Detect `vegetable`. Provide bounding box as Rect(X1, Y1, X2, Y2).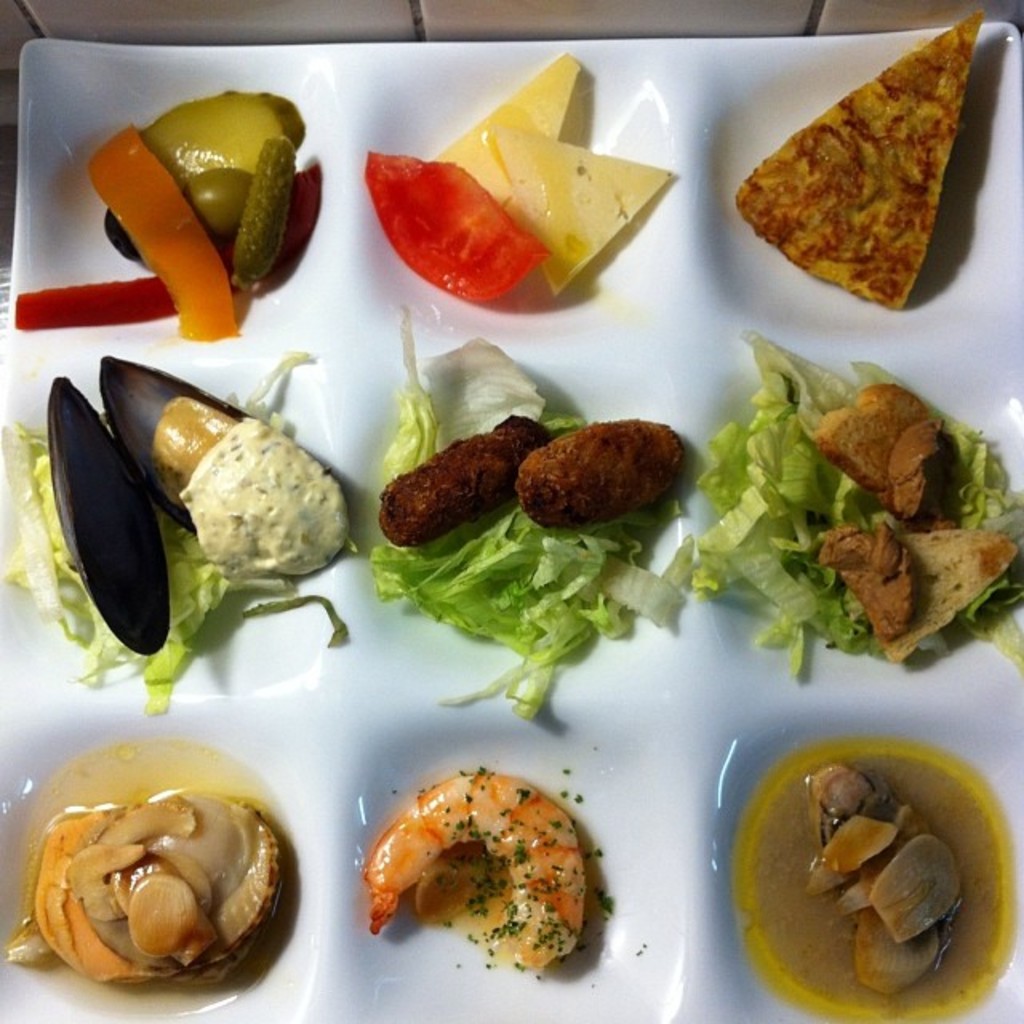
Rect(0, 354, 352, 712).
